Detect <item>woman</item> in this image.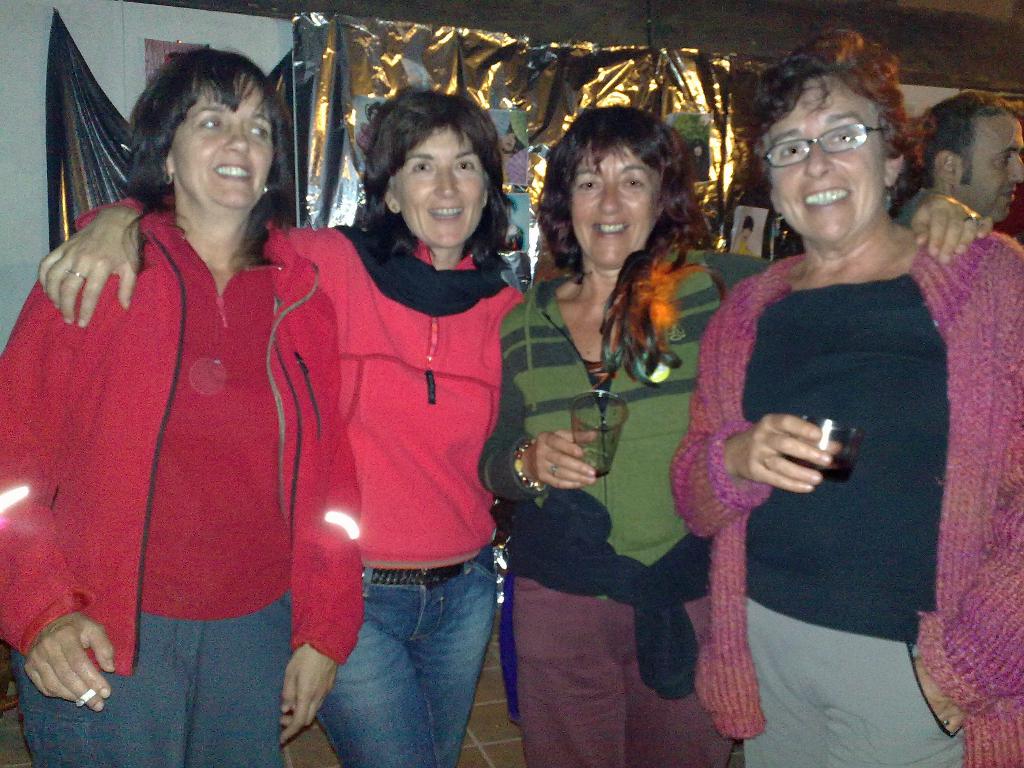
Detection: 733:215:756:255.
